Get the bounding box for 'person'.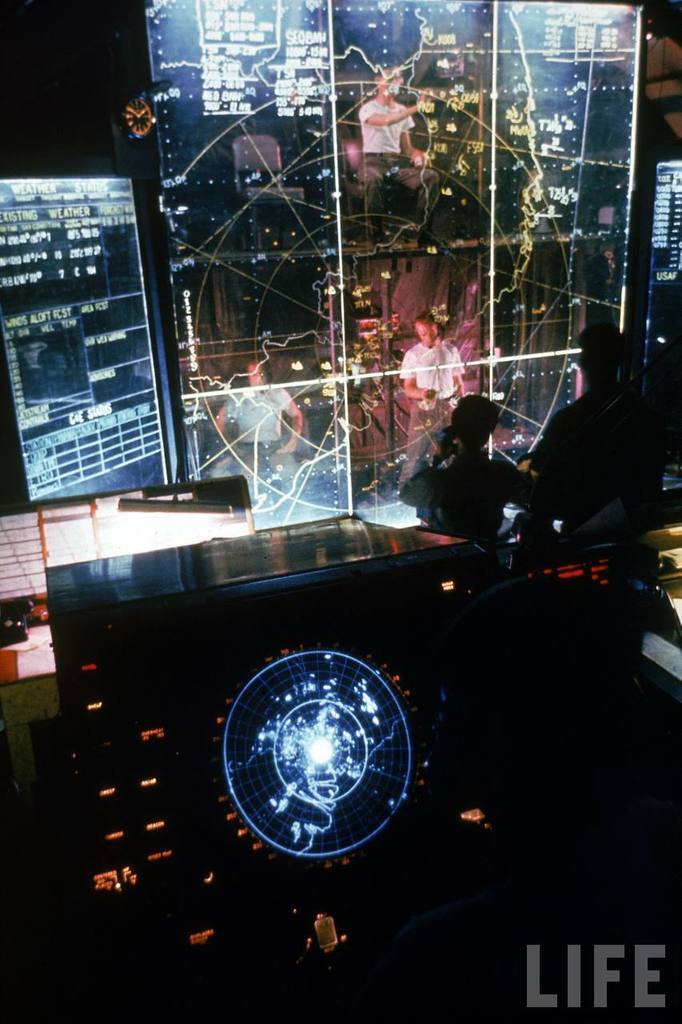
bbox=[414, 390, 534, 556].
